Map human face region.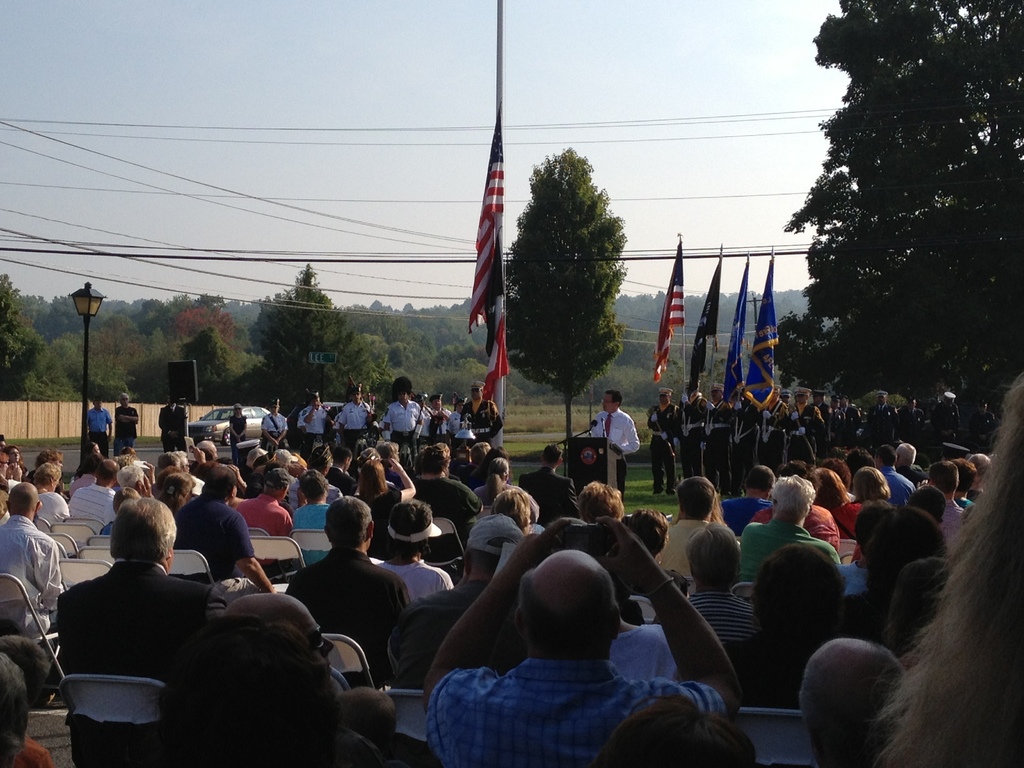
Mapped to box(829, 399, 838, 409).
